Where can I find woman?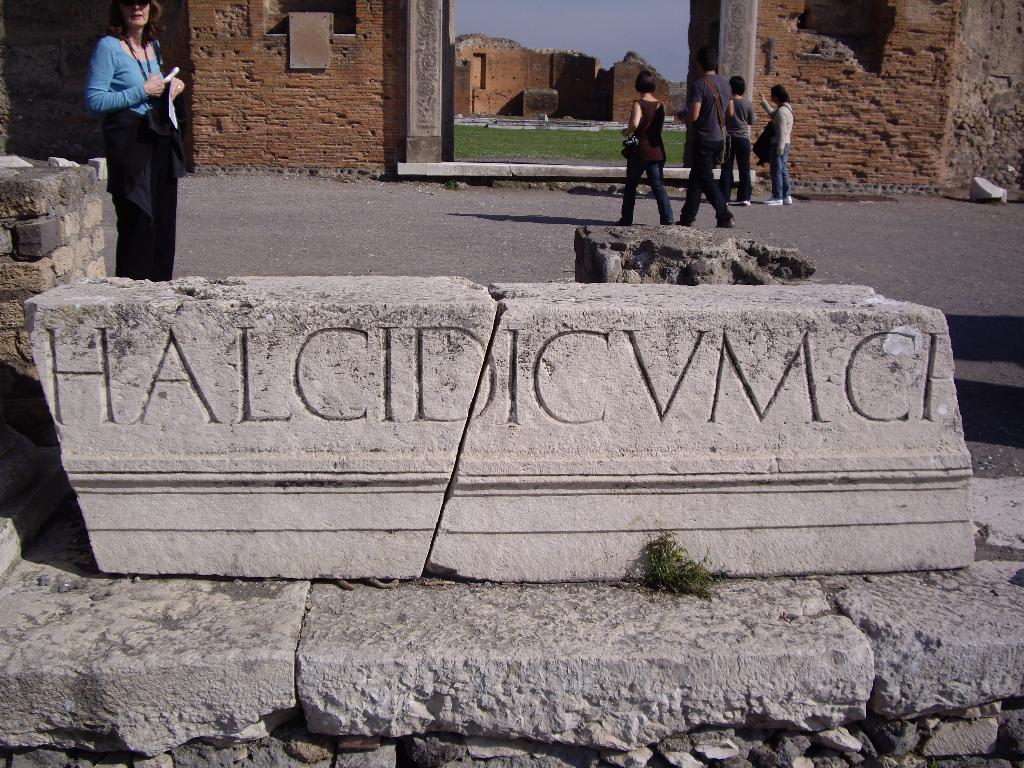
You can find it at bbox=(756, 81, 793, 205).
